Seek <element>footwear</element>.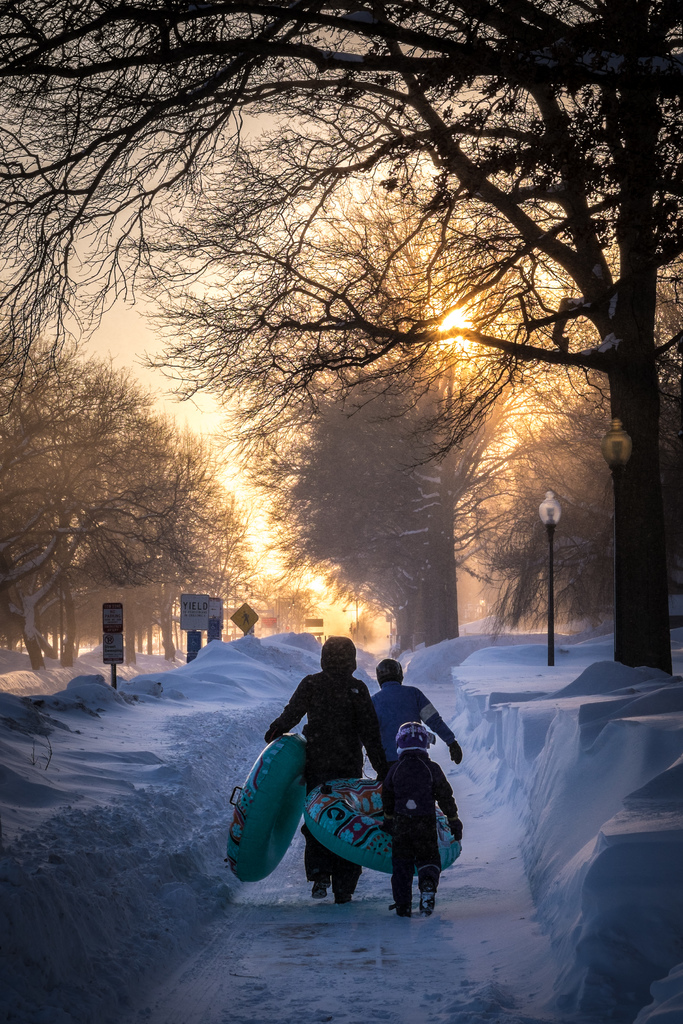
(333,886,349,902).
